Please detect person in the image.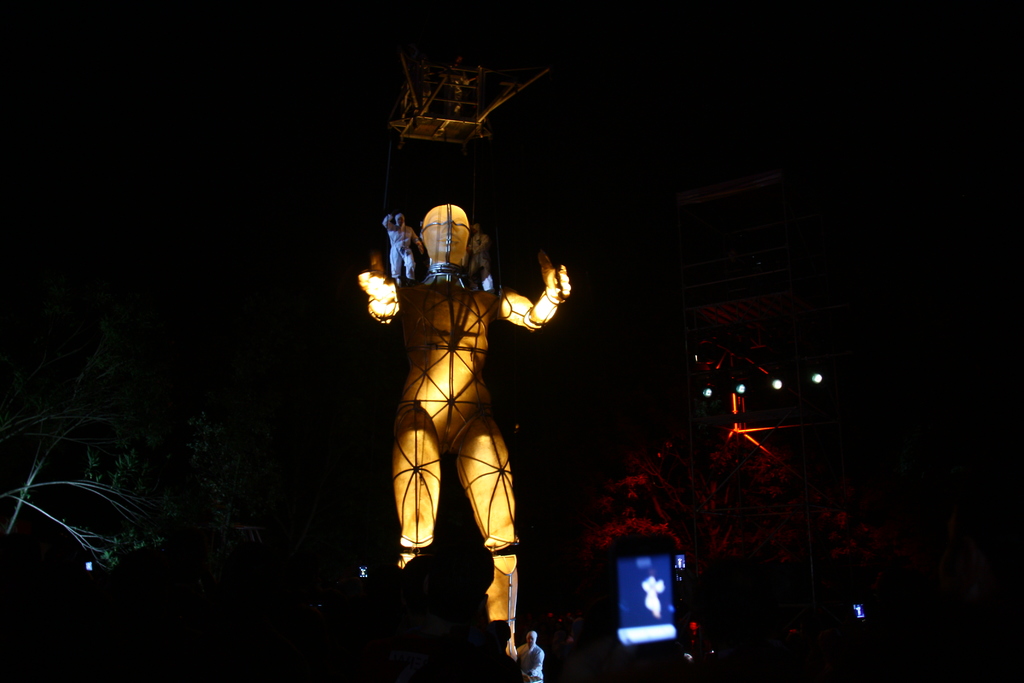
(left=356, top=201, right=573, bottom=661).
